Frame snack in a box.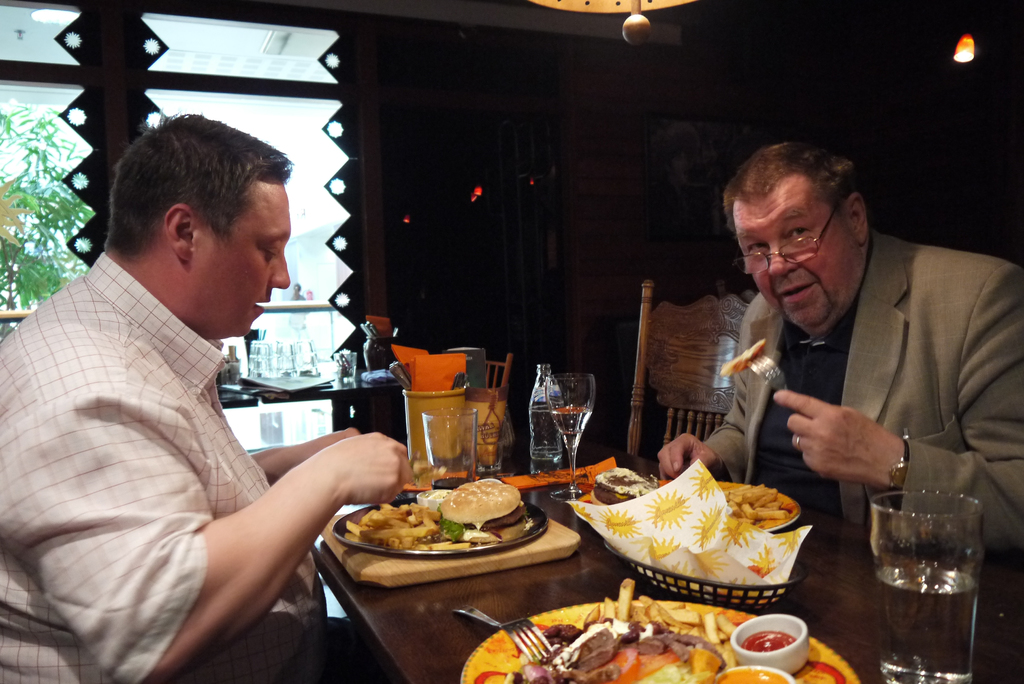
x1=594, y1=465, x2=650, y2=505.
